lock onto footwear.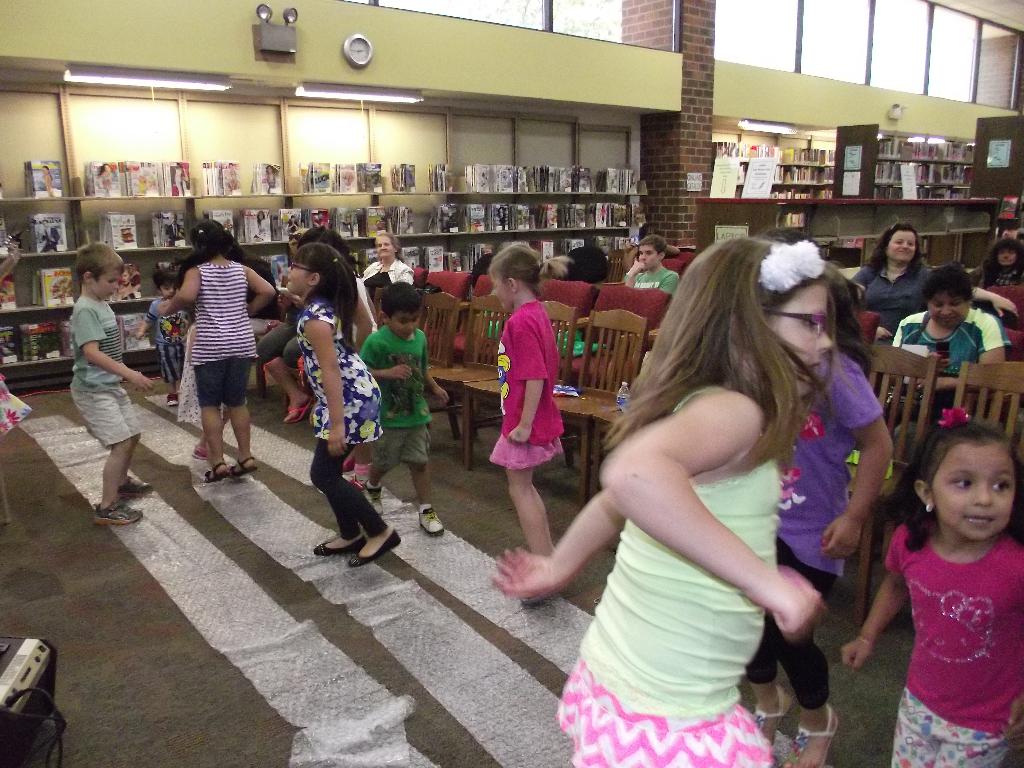
Locked: box(781, 660, 849, 753).
